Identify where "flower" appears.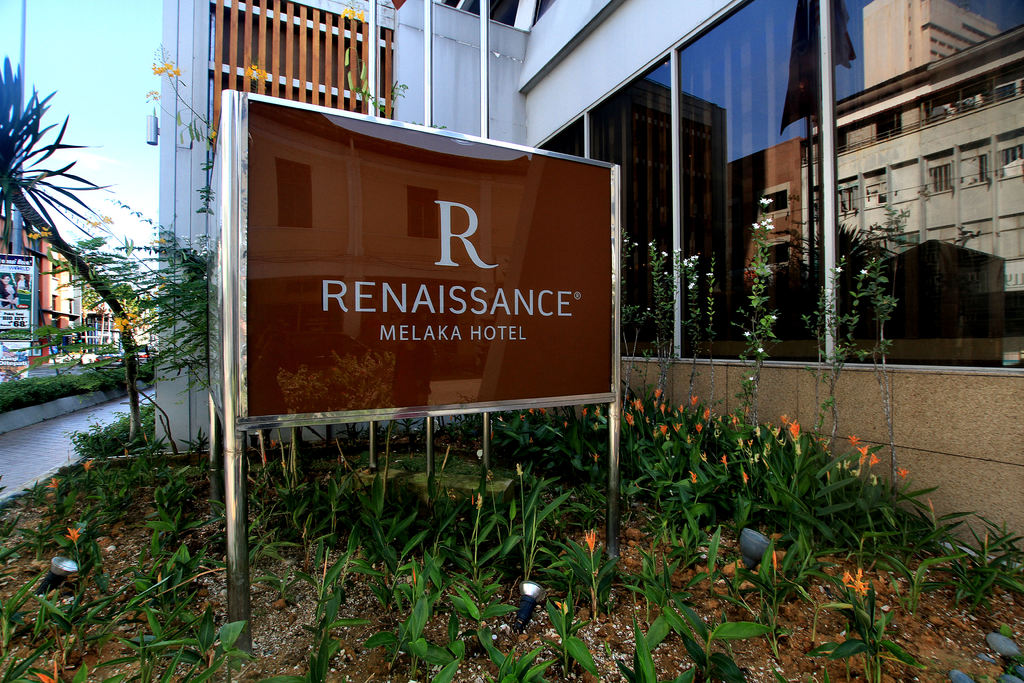
Appears at <bbox>660, 425, 668, 436</bbox>.
